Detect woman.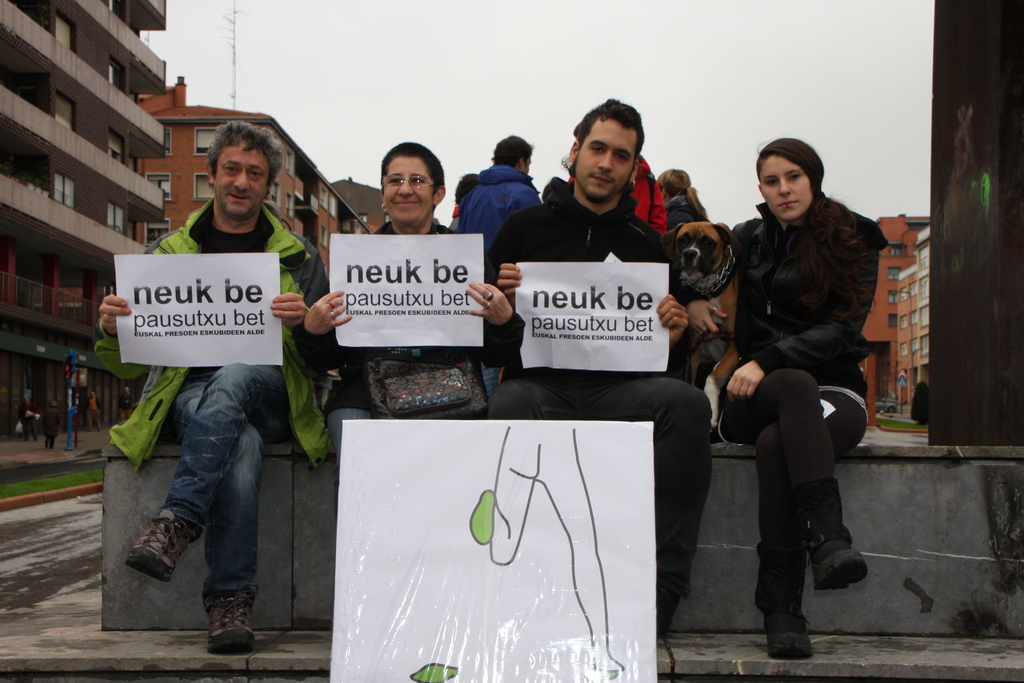
Detected at (721, 112, 877, 661).
